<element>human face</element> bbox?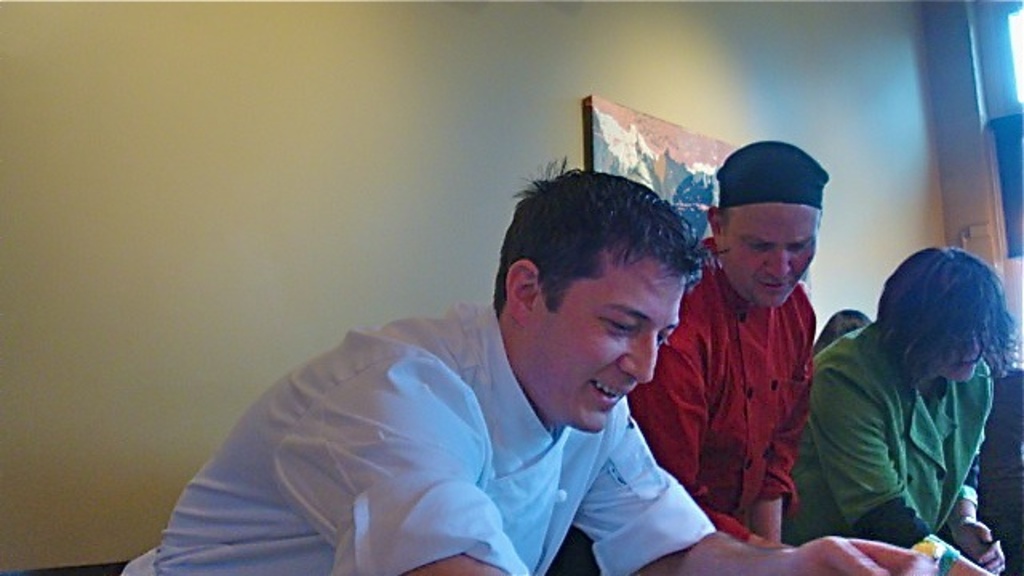
select_region(520, 256, 693, 427)
